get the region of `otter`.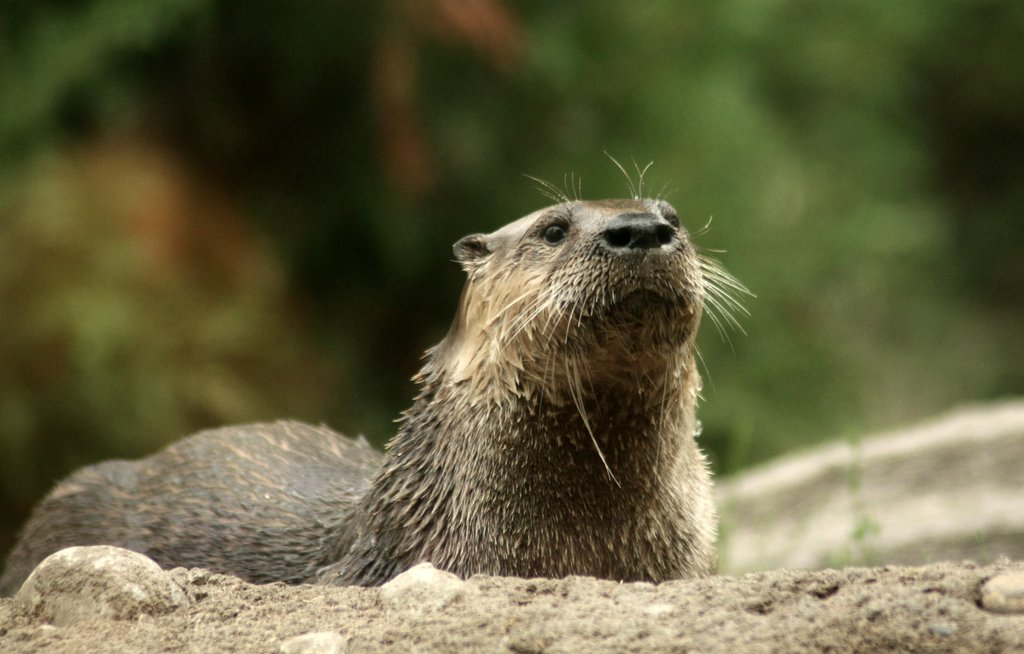
{"left": 34, "top": 187, "right": 726, "bottom": 624}.
